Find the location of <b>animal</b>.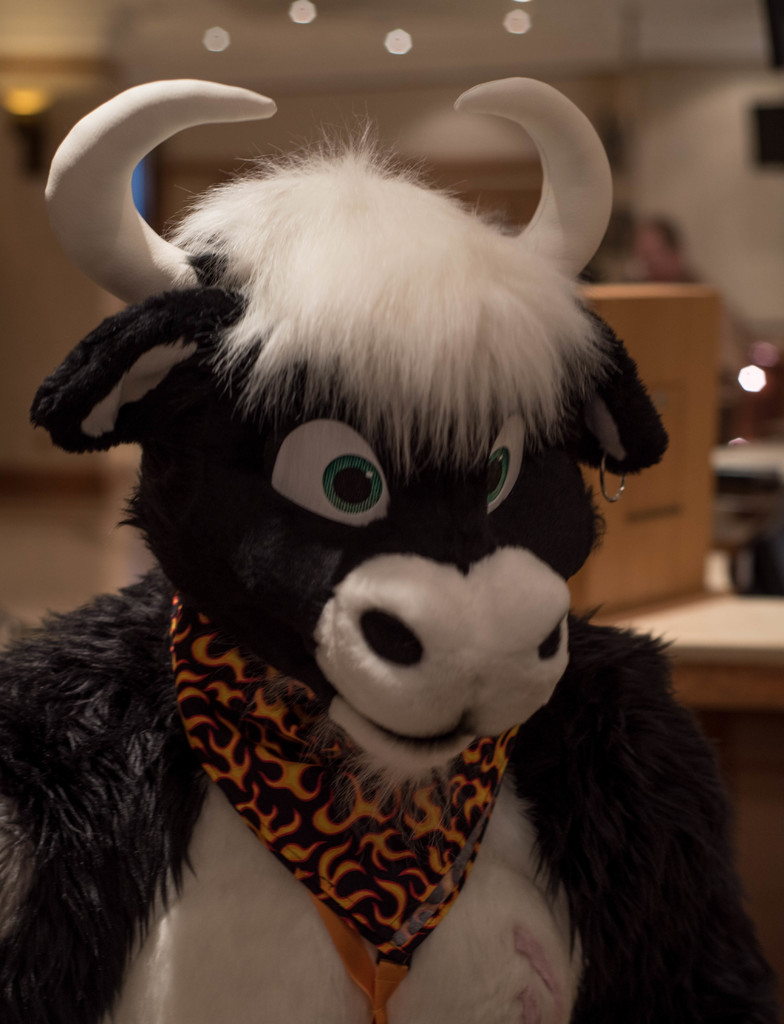
Location: <box>0,68,778,1021</box>.
